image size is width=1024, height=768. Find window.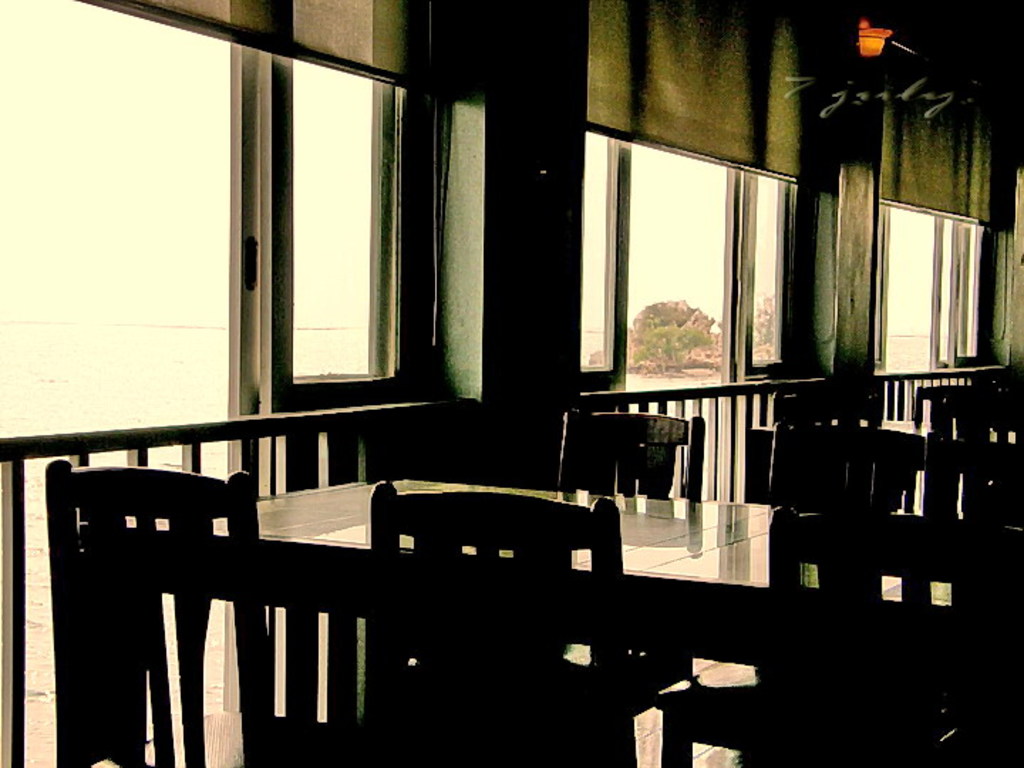
bbox=(580, 125, 804, 394).
